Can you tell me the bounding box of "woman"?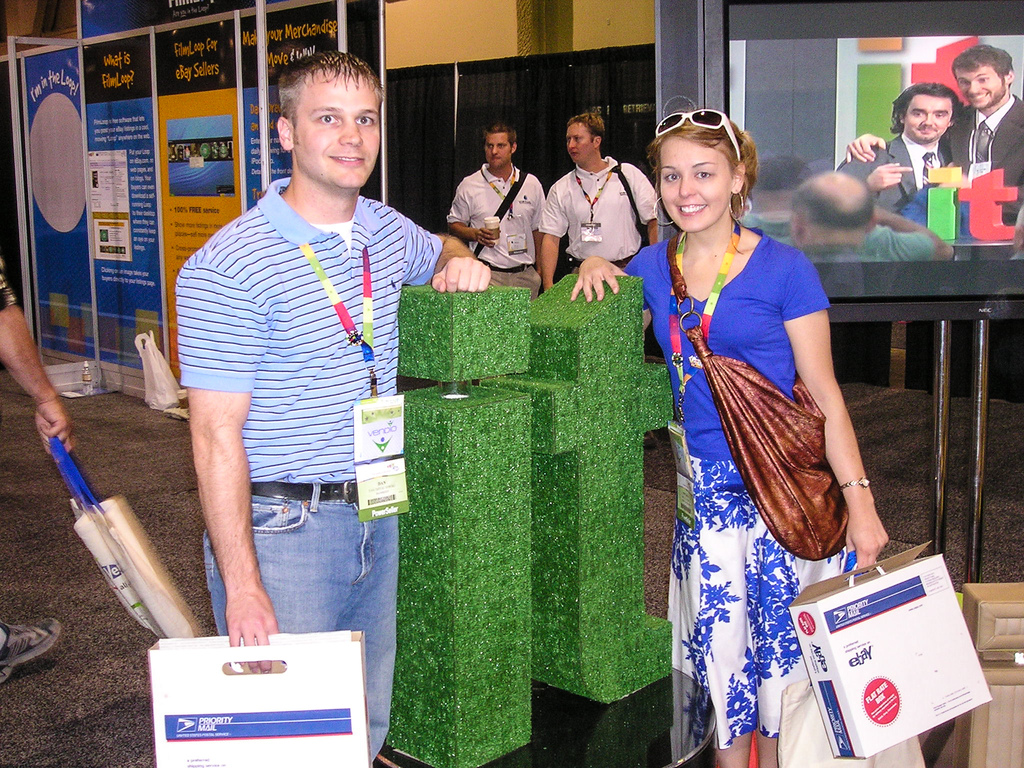
(x1=557, y1=88, x2=897, y2=744).
